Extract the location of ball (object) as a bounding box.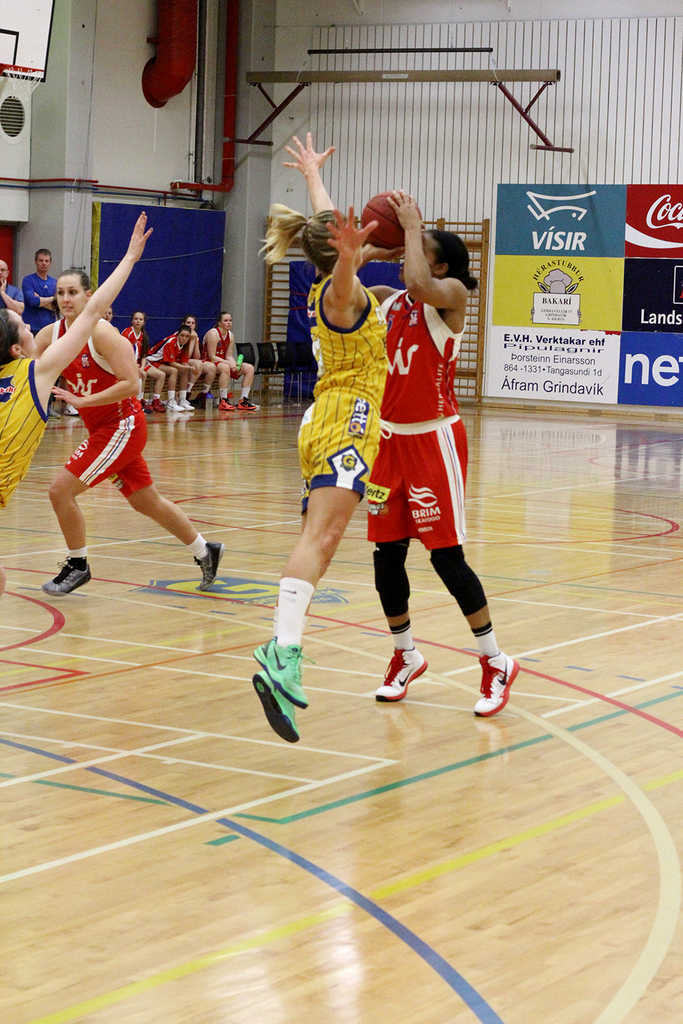
(361,191,419,251).
